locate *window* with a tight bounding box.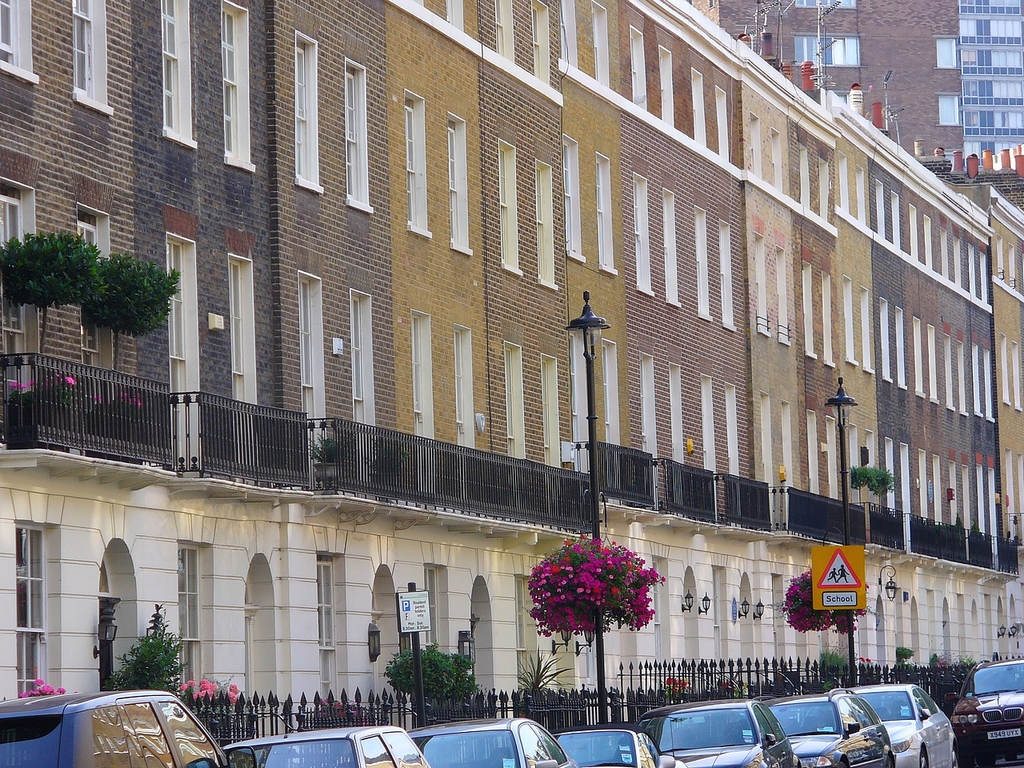
bbox=(221, 7, 251, 165).
